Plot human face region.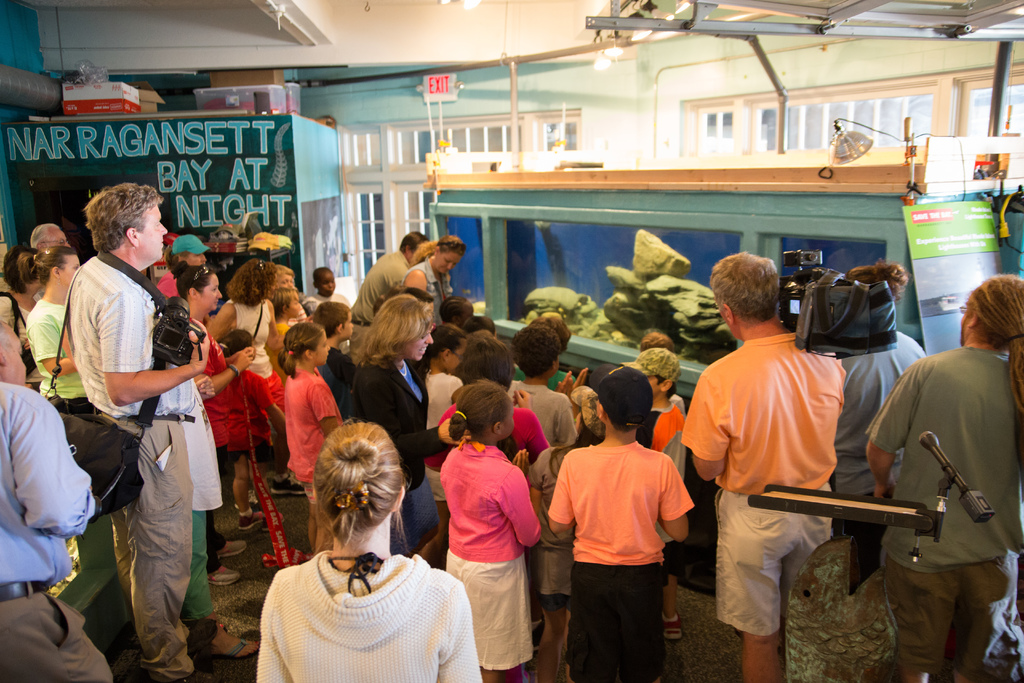
Plotted at left=199, top=276, right=223, bottom=315.
